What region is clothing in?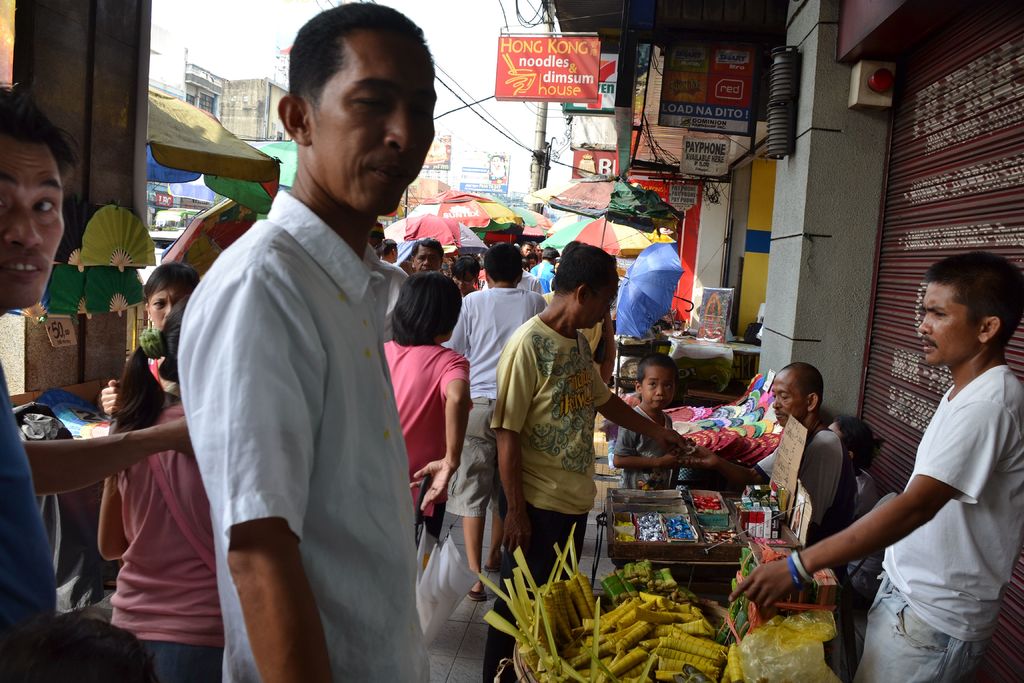
left=383, top=345, right=481, bottom=580.
